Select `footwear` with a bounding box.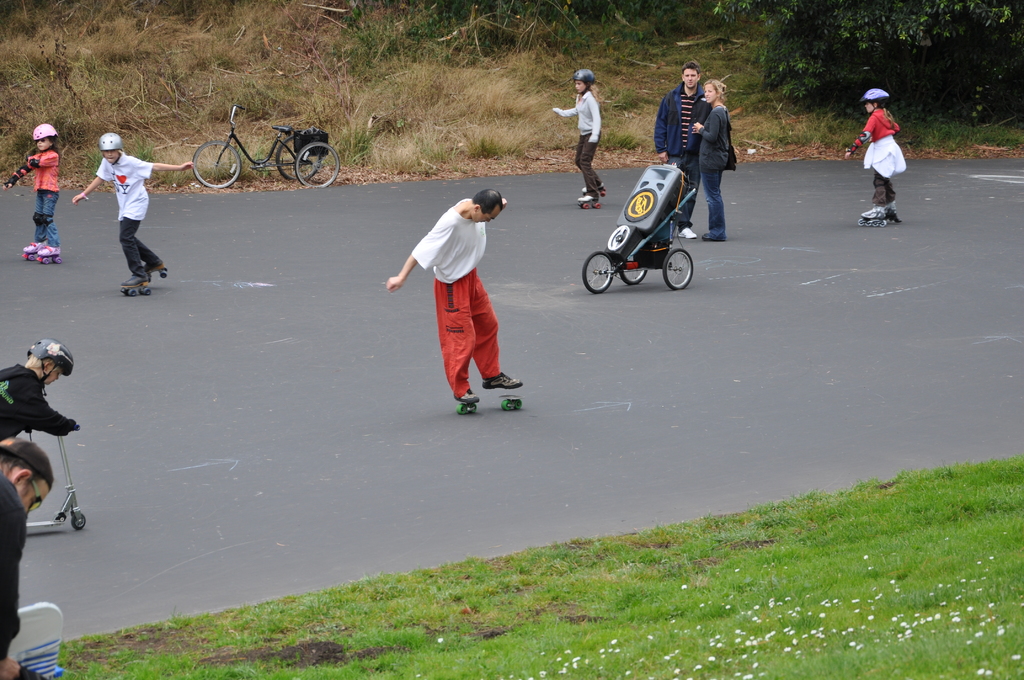
[700,232,725,242].
